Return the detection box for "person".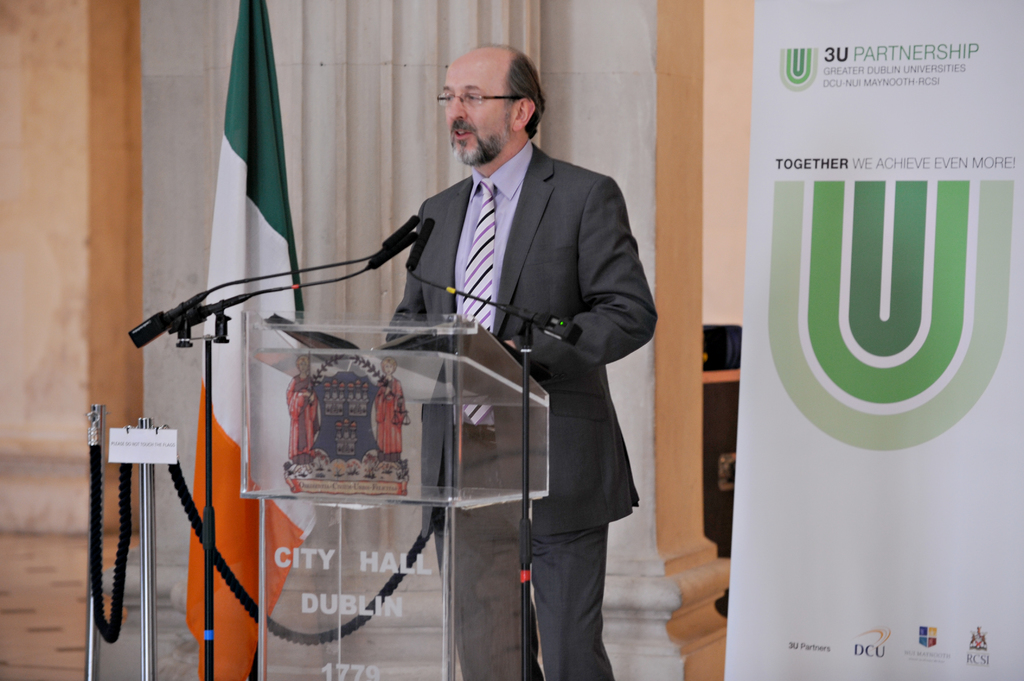
Rect(365, 21, 651, 634).
